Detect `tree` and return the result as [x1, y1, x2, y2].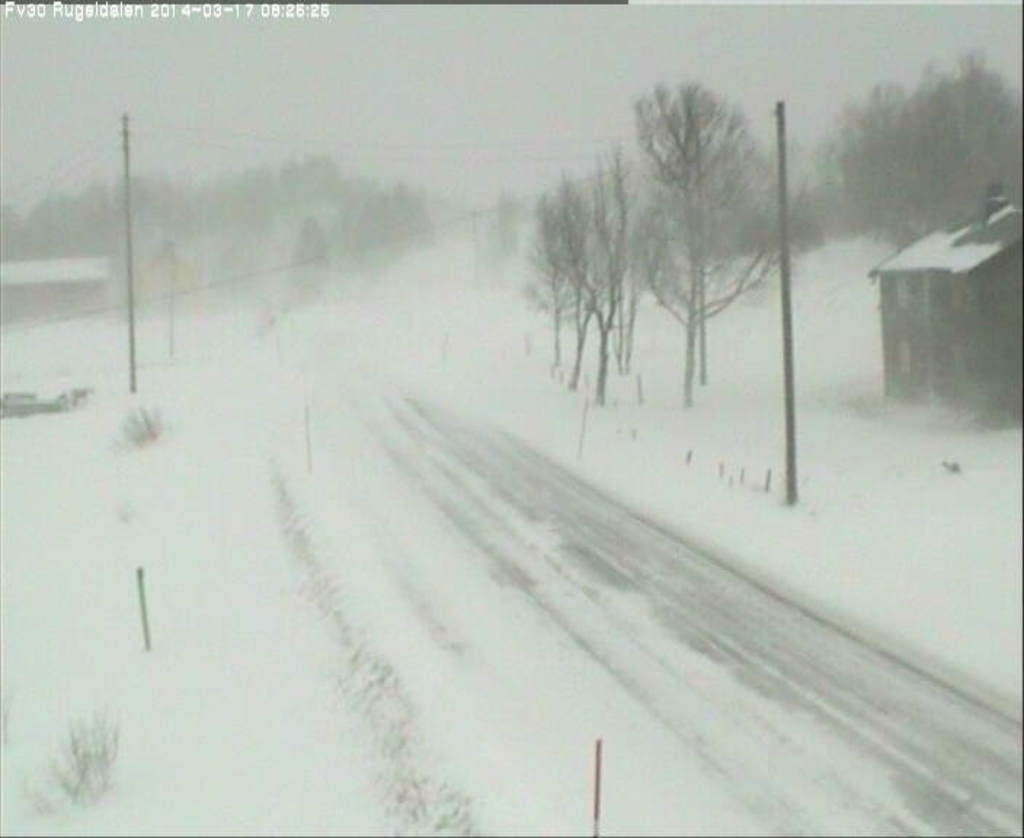
[807, 49, 1023, 247].
